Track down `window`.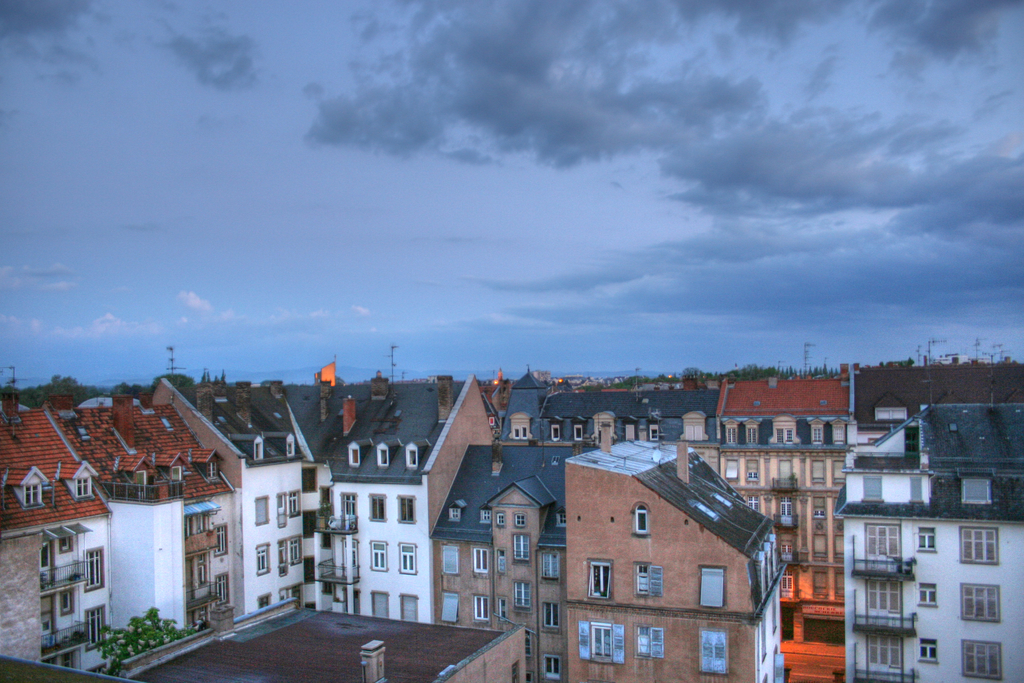
Tracked to {"left": 694, "top": 633, "right": 721, "bottom": 680}.
